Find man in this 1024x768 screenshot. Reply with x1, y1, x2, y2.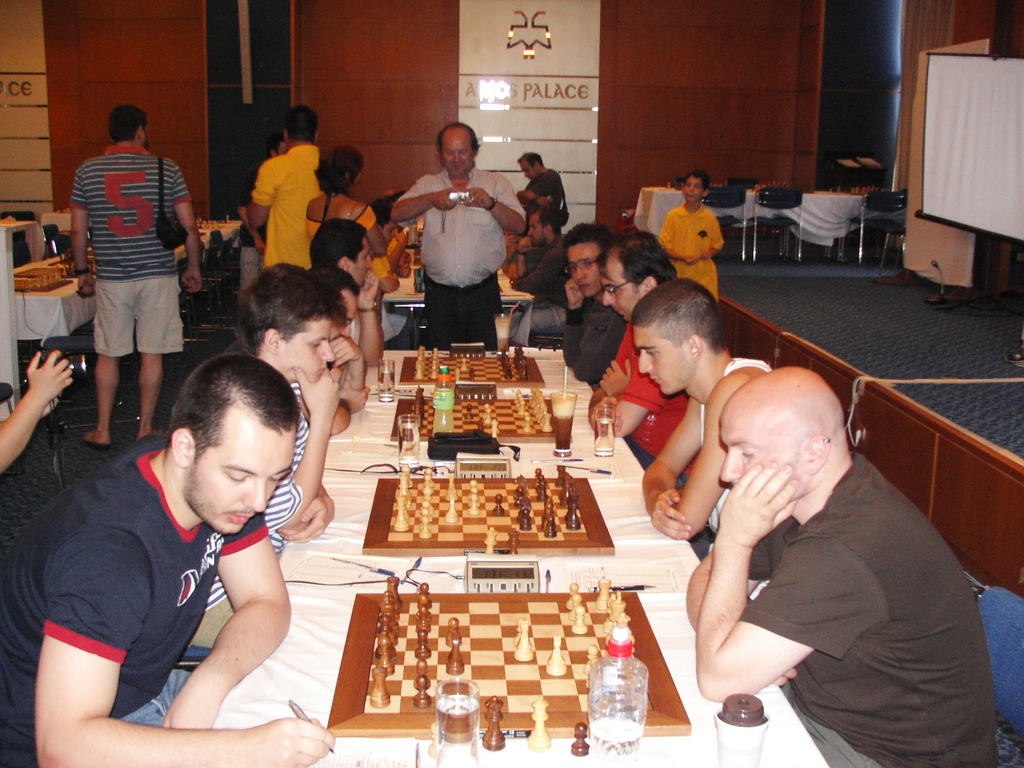
70, 104, 209, 444.
